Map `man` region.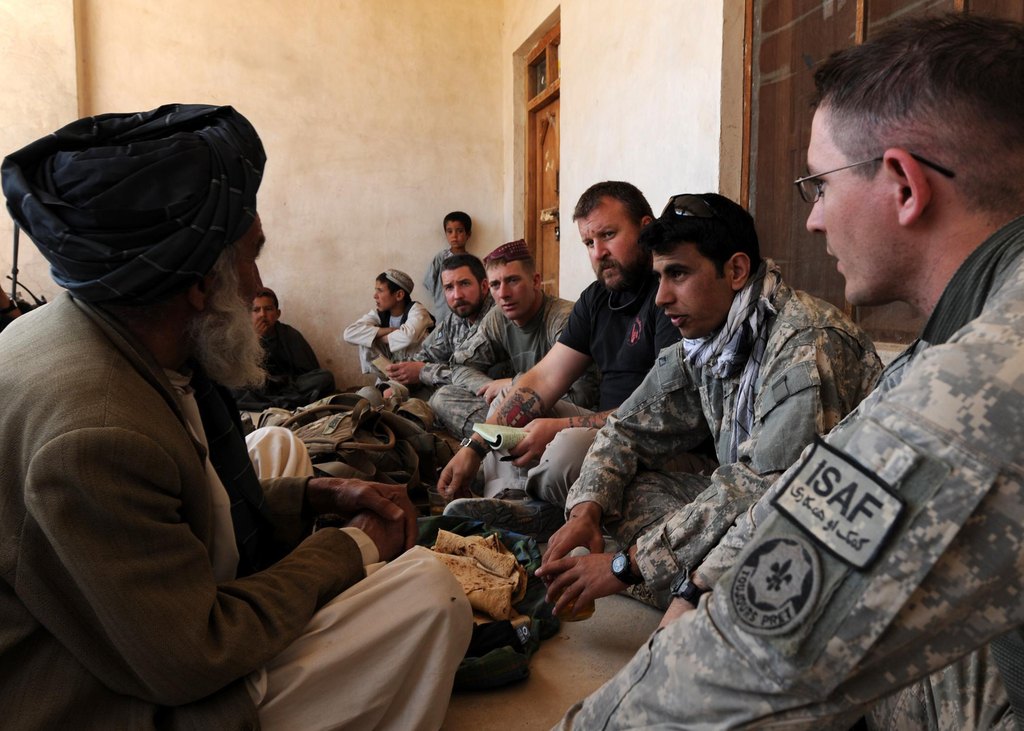
Mapped to locate(547, 8, 1023, 730).
